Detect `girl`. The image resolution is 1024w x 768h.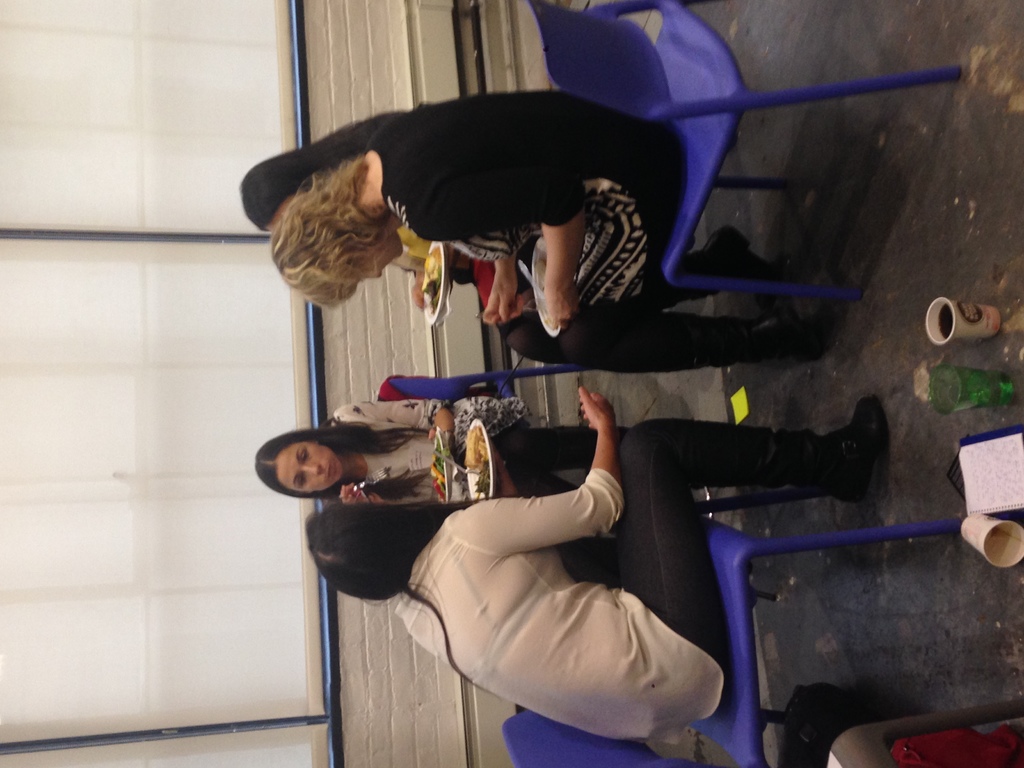
[x1=253, y1=396, x2=808, y2=506].
